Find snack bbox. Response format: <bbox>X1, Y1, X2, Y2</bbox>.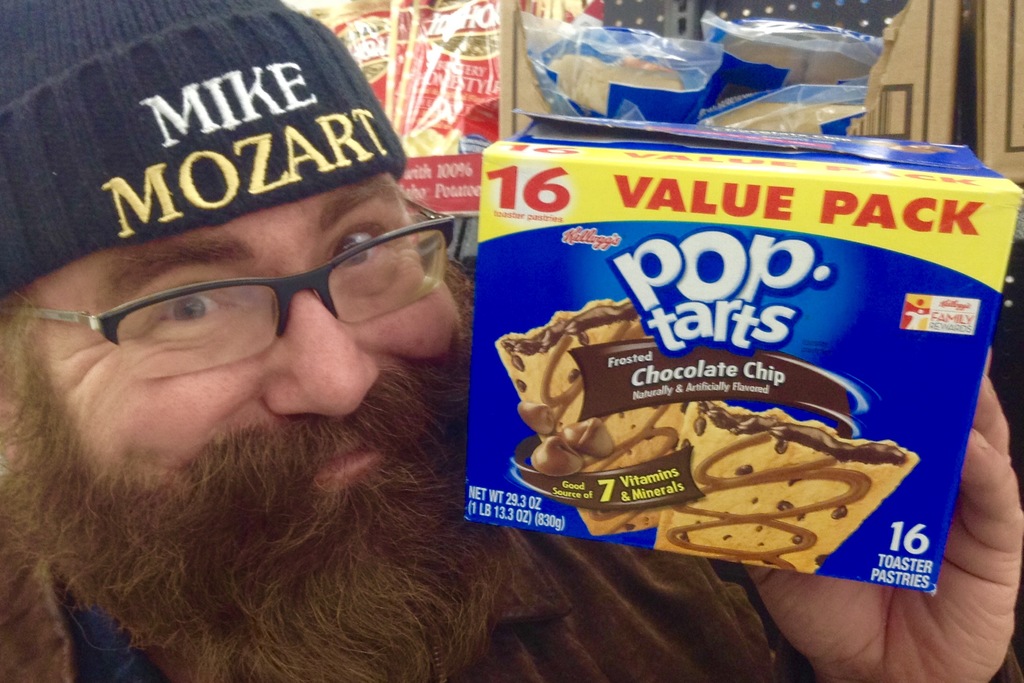
<bbox>700, 9, 888, 84</bbox>.
